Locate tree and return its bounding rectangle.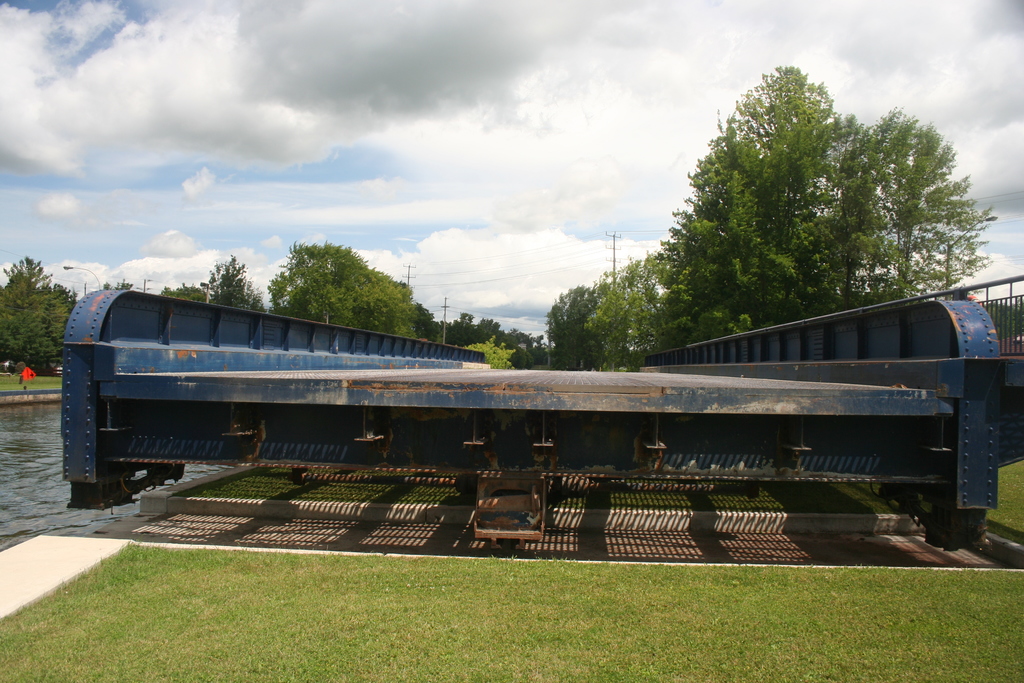
x1=0, y1=253, x2=73, y2=372.
